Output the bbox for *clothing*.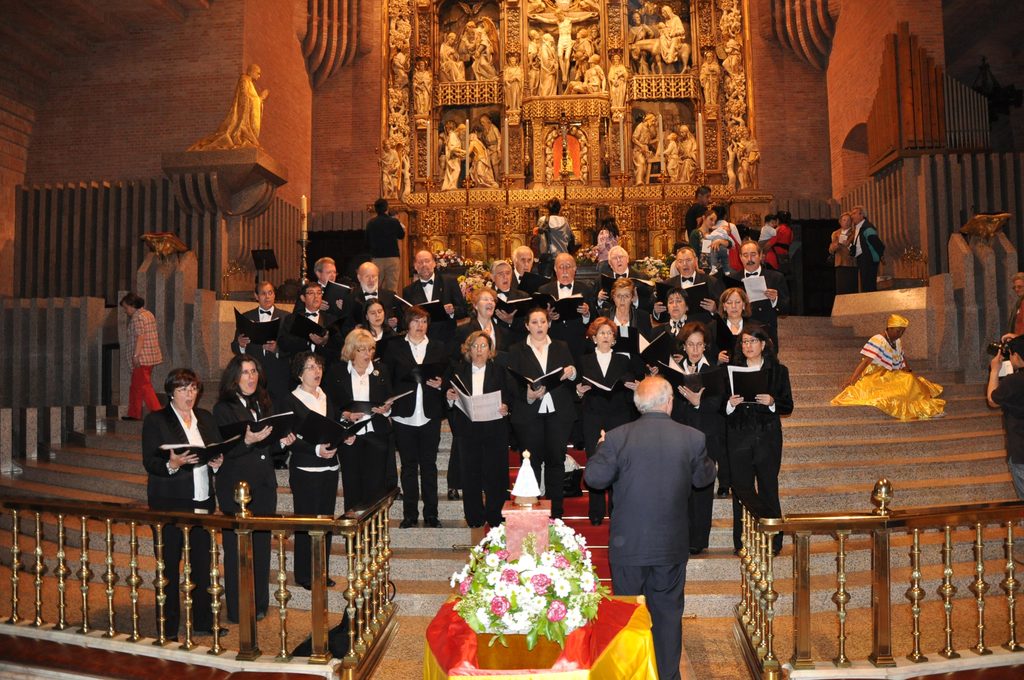
left=407, top=269, right=467, bottom=337.
